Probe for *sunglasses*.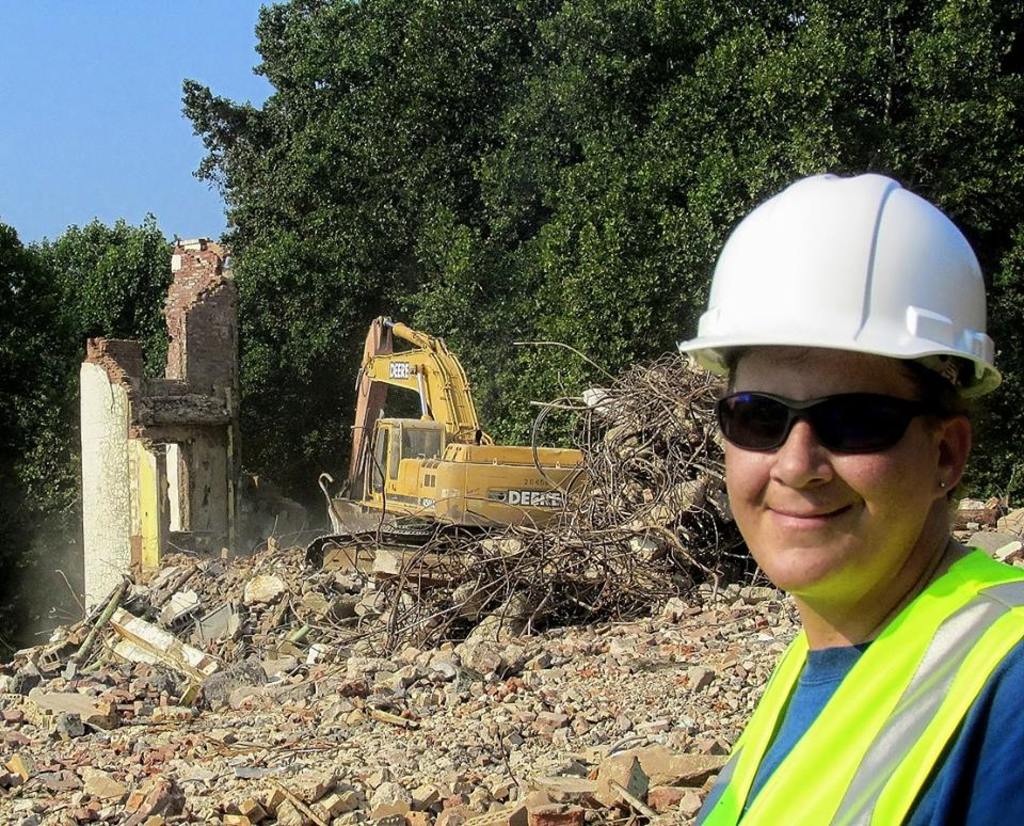
Probe result: (717,394,941,452).
